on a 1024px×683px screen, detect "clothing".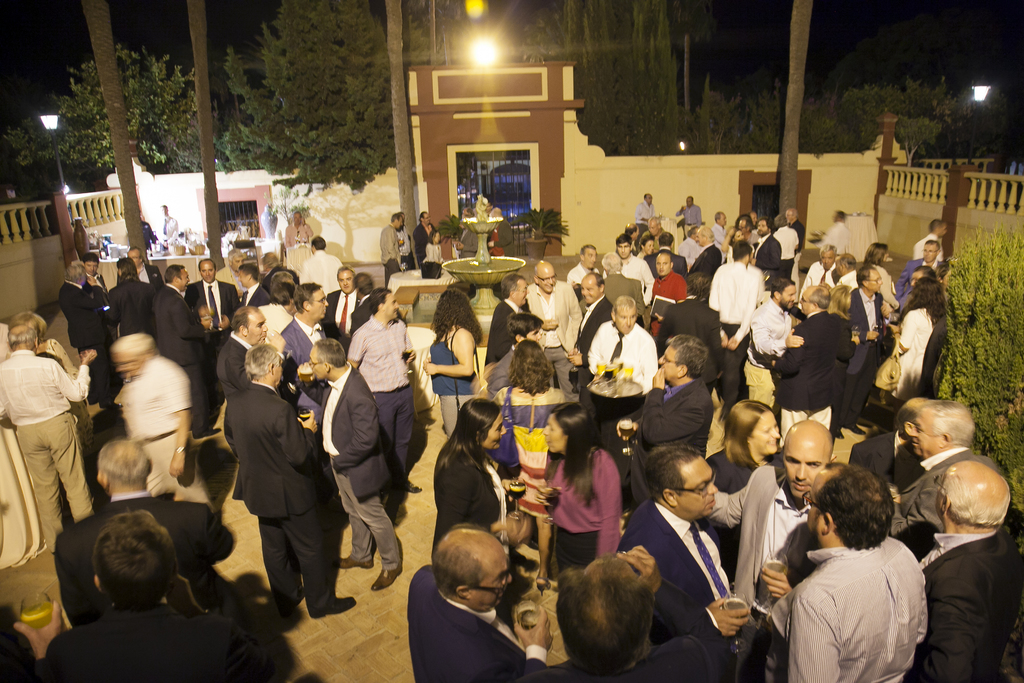
bbox=(908, 226, 949, 265).
